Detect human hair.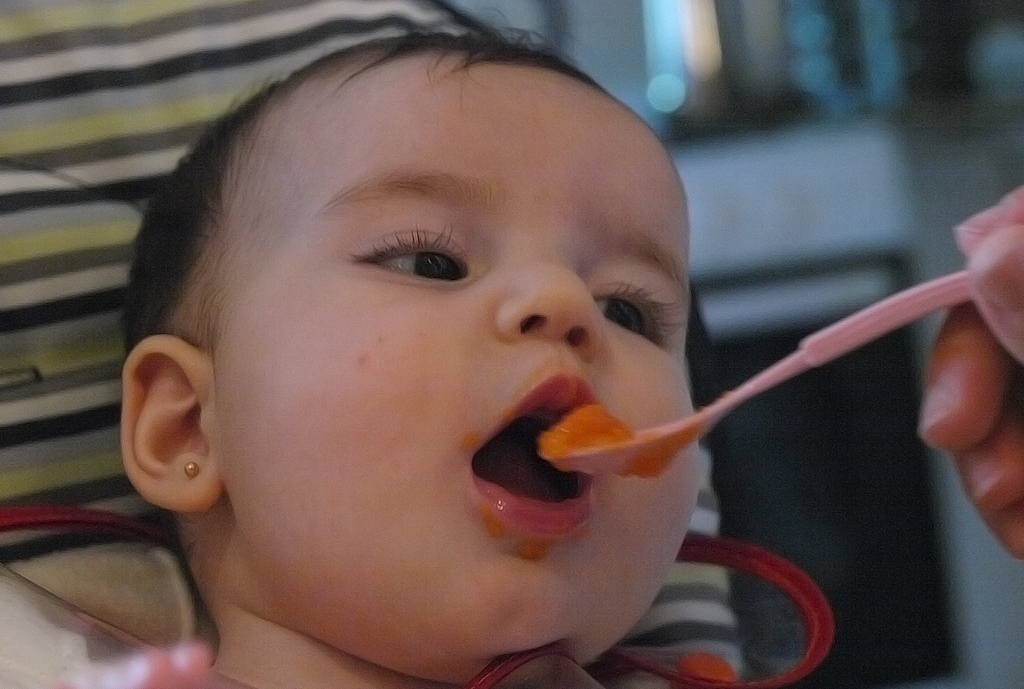
Detected at x1=117 y1=5 x2=610 y2=361.
